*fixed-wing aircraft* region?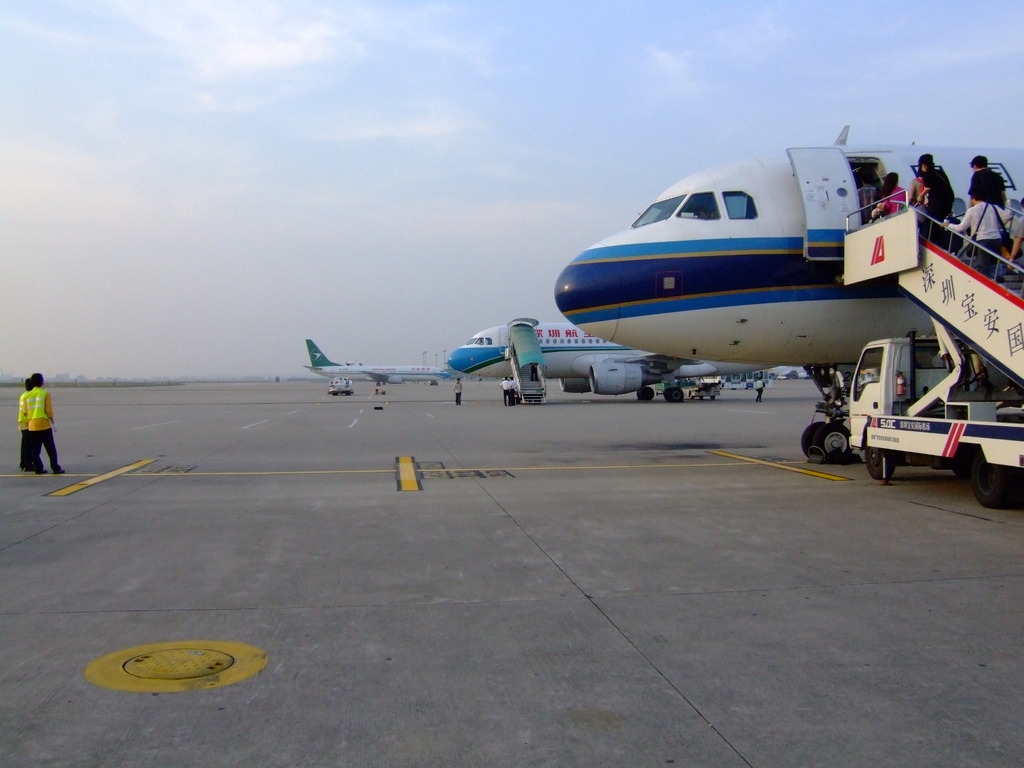
301/336/462/394
